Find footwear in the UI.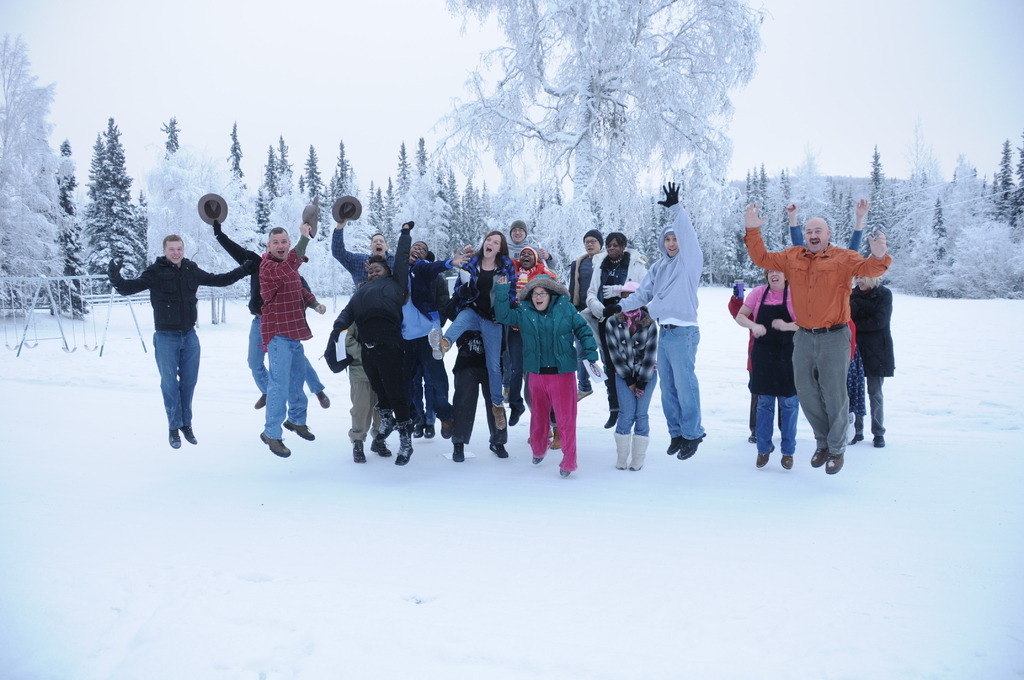
UI element at (left=847, top=432, right=863, bottom=444).
